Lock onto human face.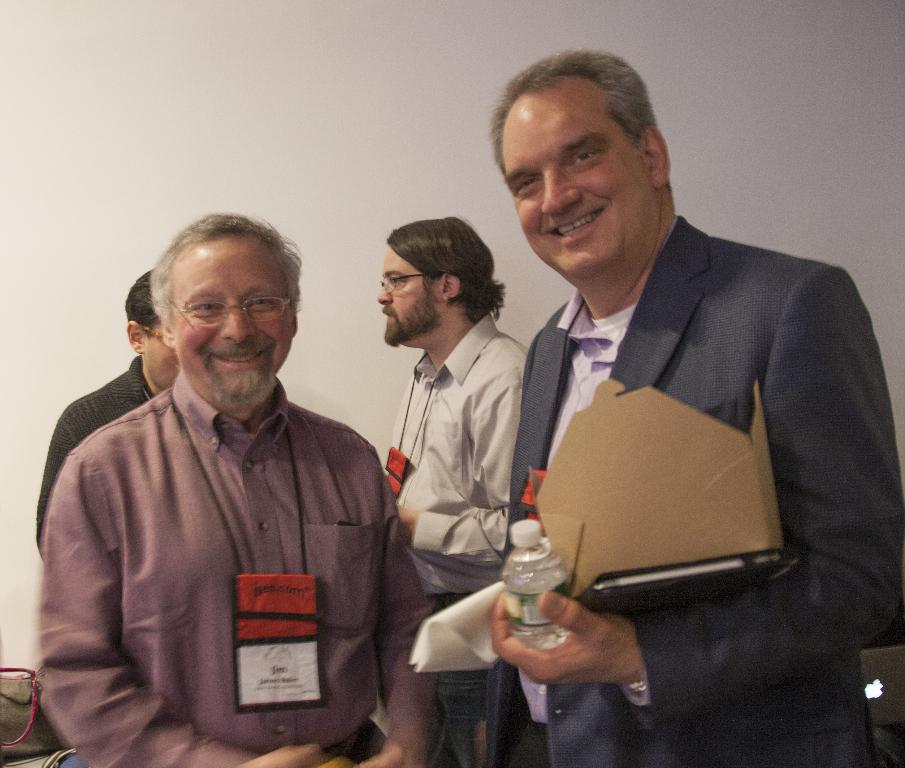
Locked: Rect(378, 244, 442, 344).
